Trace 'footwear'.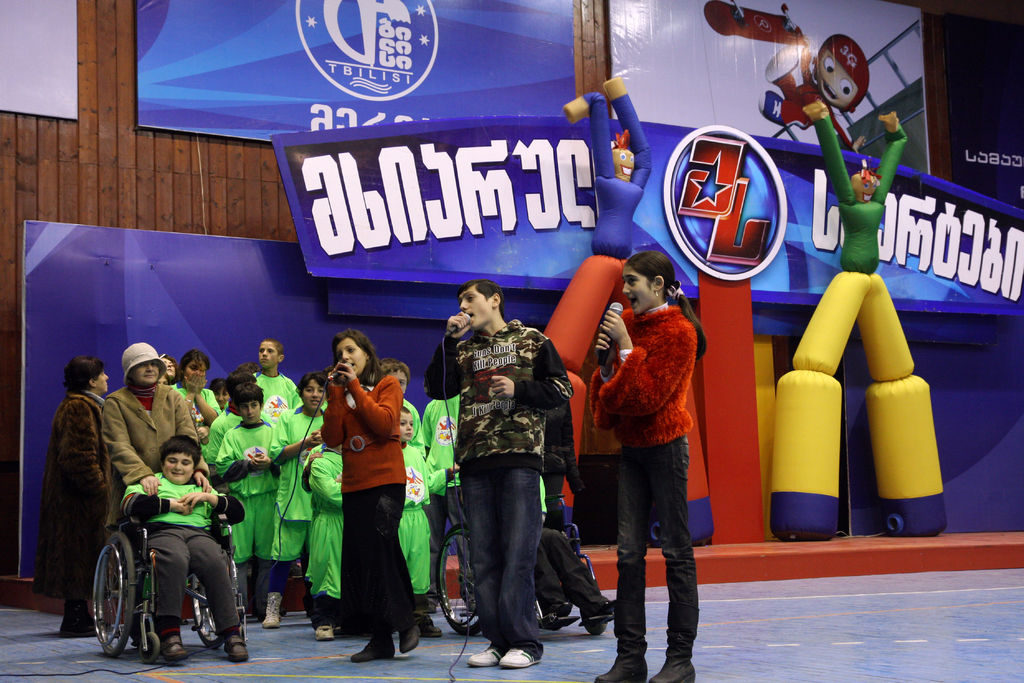
Traced to 399,623,420,652.
